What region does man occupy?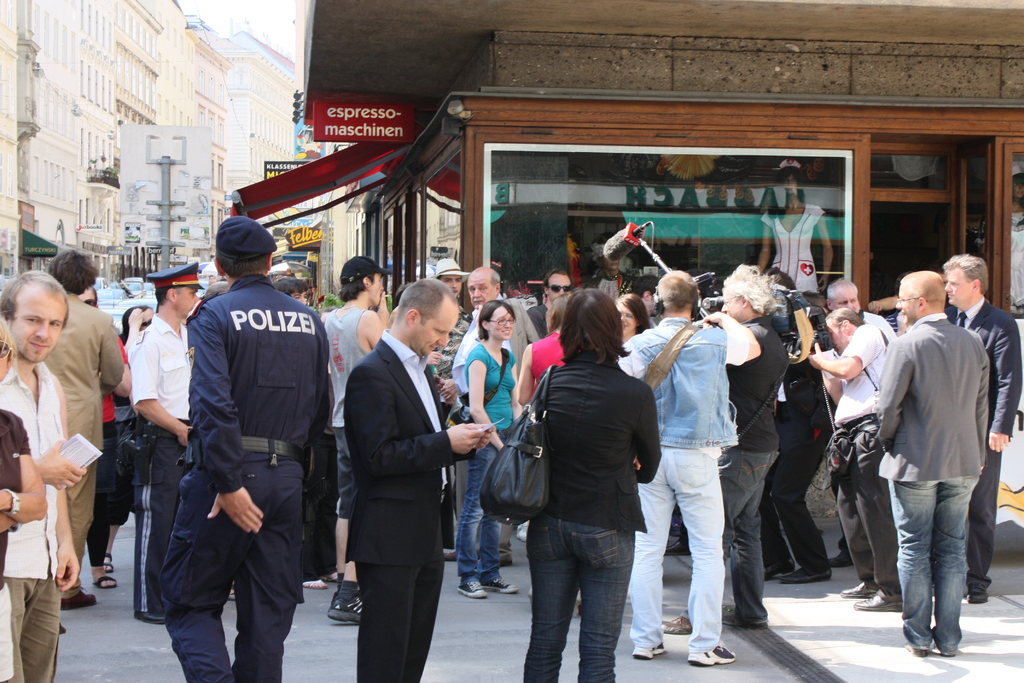
<box>802,304,906,614</box>.
